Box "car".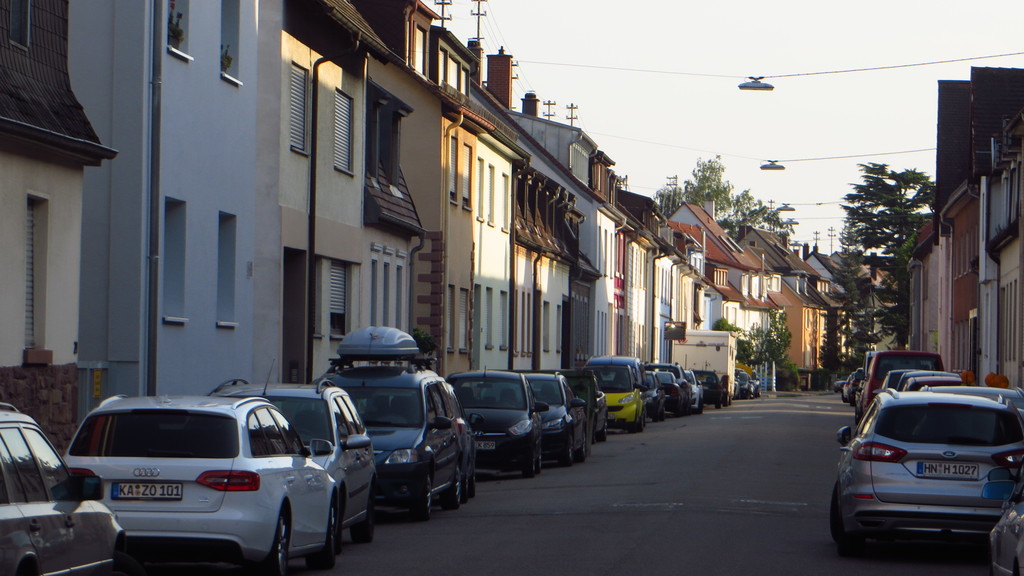
<region>696, 368, 733, 408</region>.
